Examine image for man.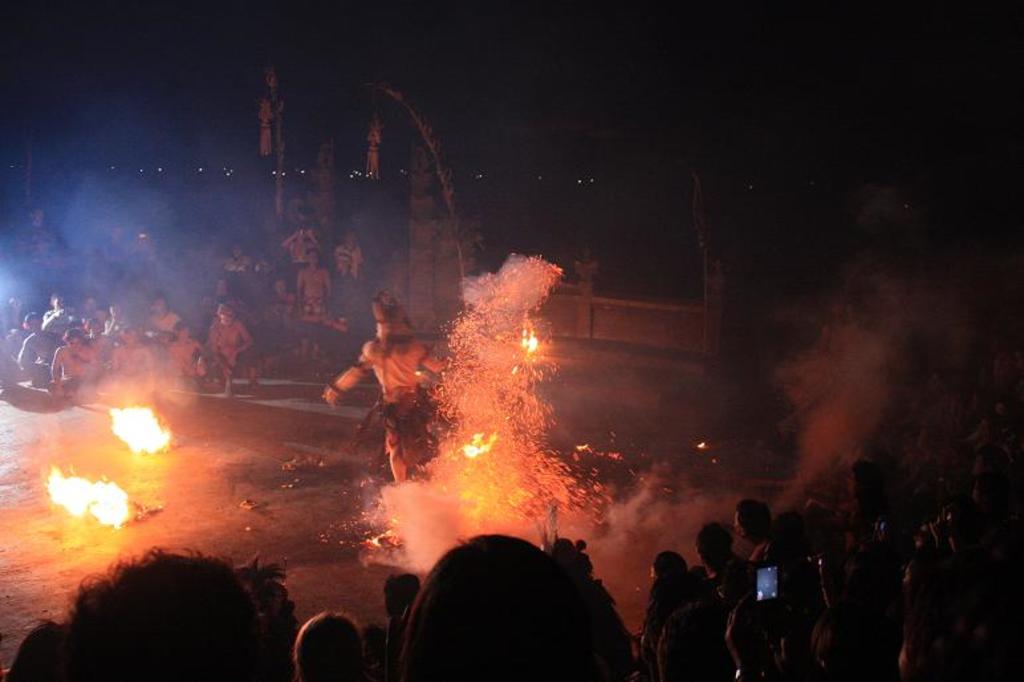
Examination result: <bbox>326, 293, 467, 486</bbox>.
